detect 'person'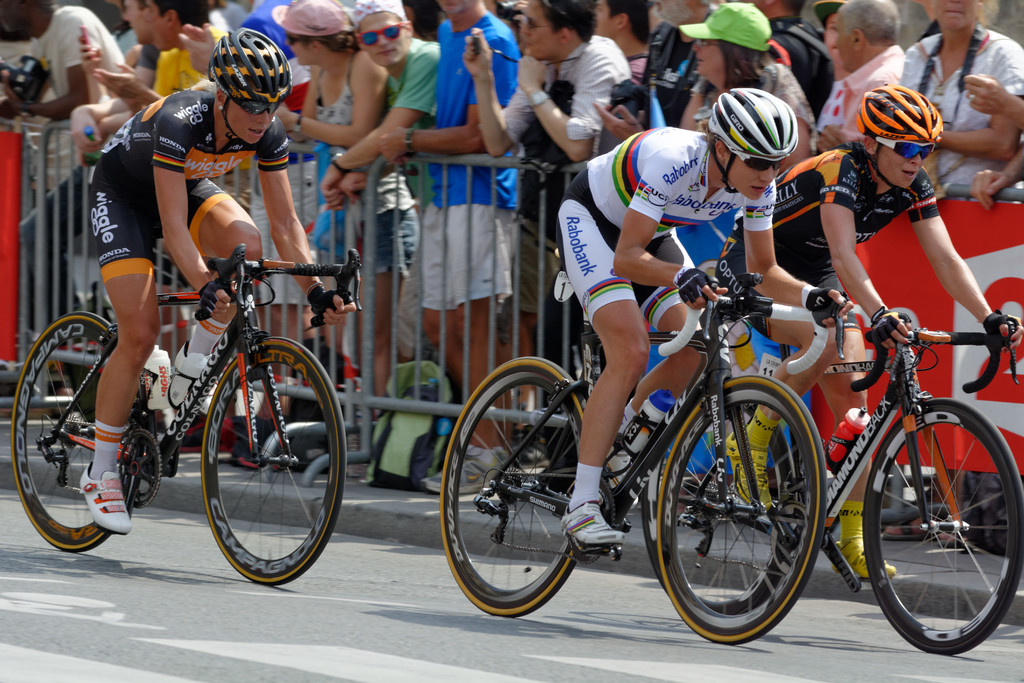
268/1/384/447
